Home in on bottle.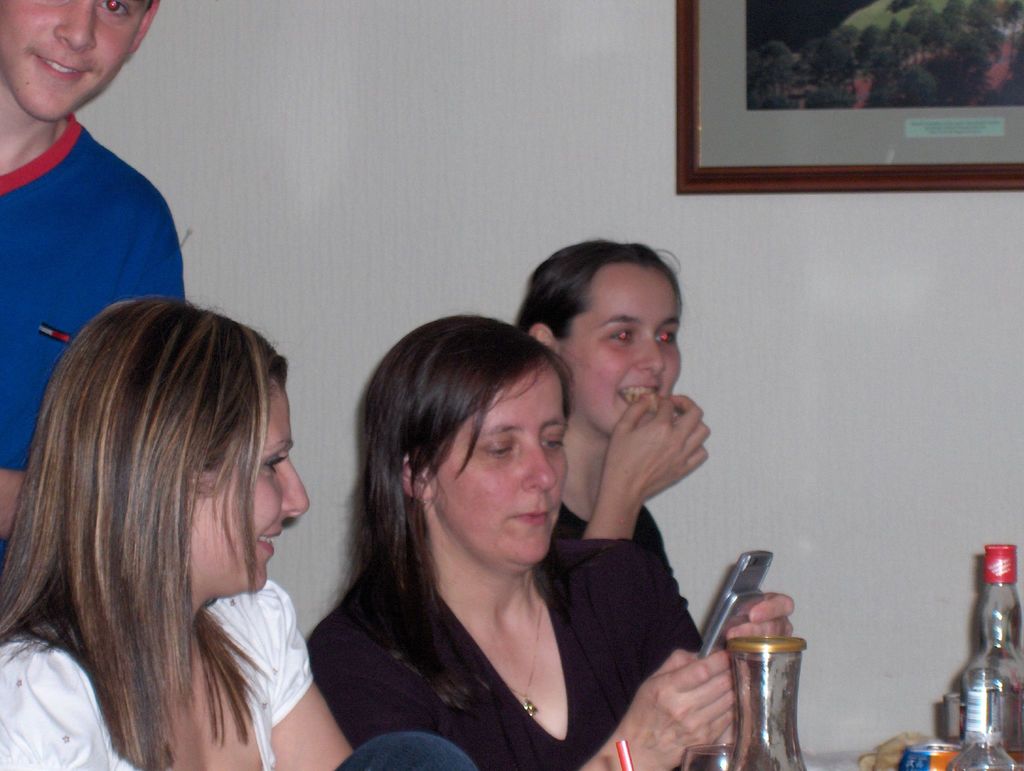
Homed in at 945, 669, 1017, 770.
